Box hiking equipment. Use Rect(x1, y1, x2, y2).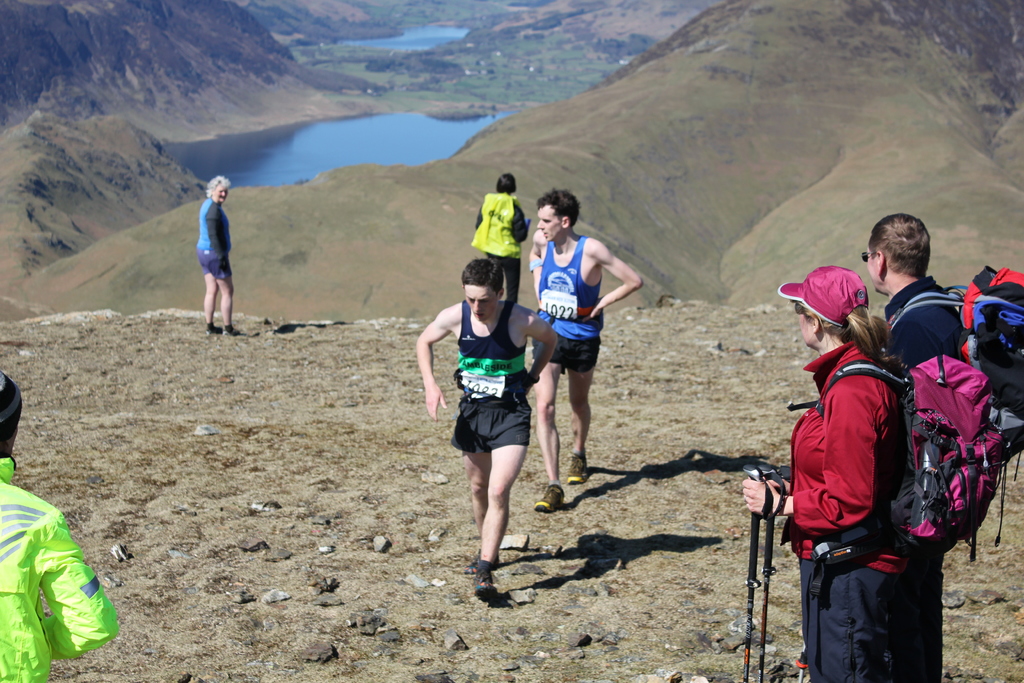
Rect(749, 456, 784, 679).
